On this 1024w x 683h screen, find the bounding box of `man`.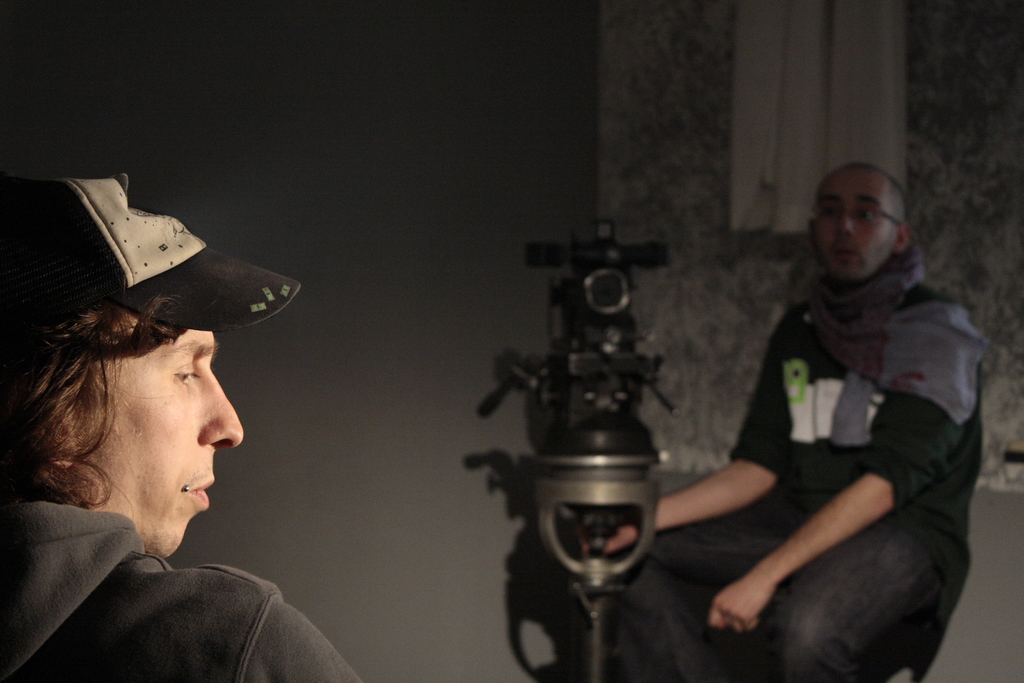
Bounding box: x1=1 y1=173 x2=394 y2=682.
